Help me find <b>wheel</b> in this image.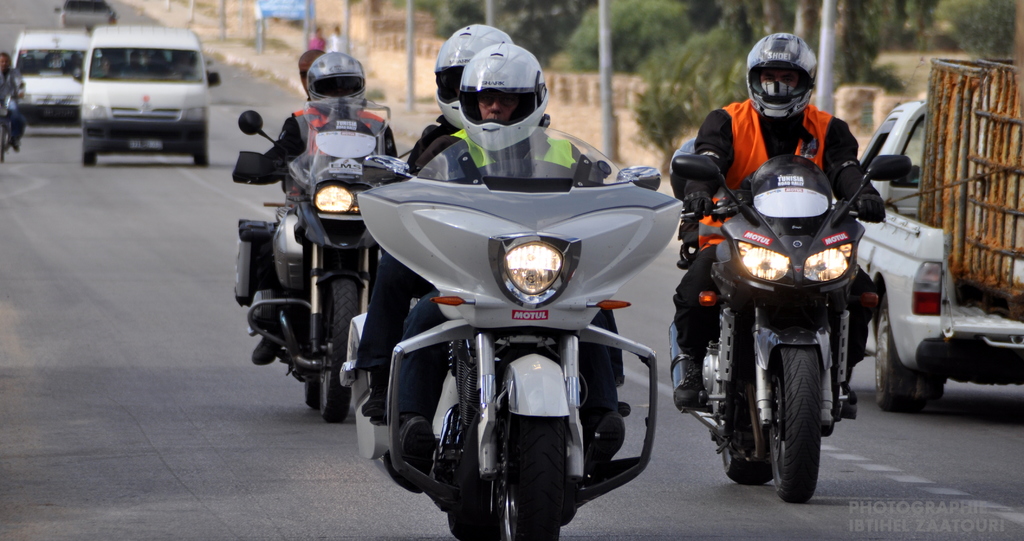
Found it: Rect(717, 385, 774, 485).
